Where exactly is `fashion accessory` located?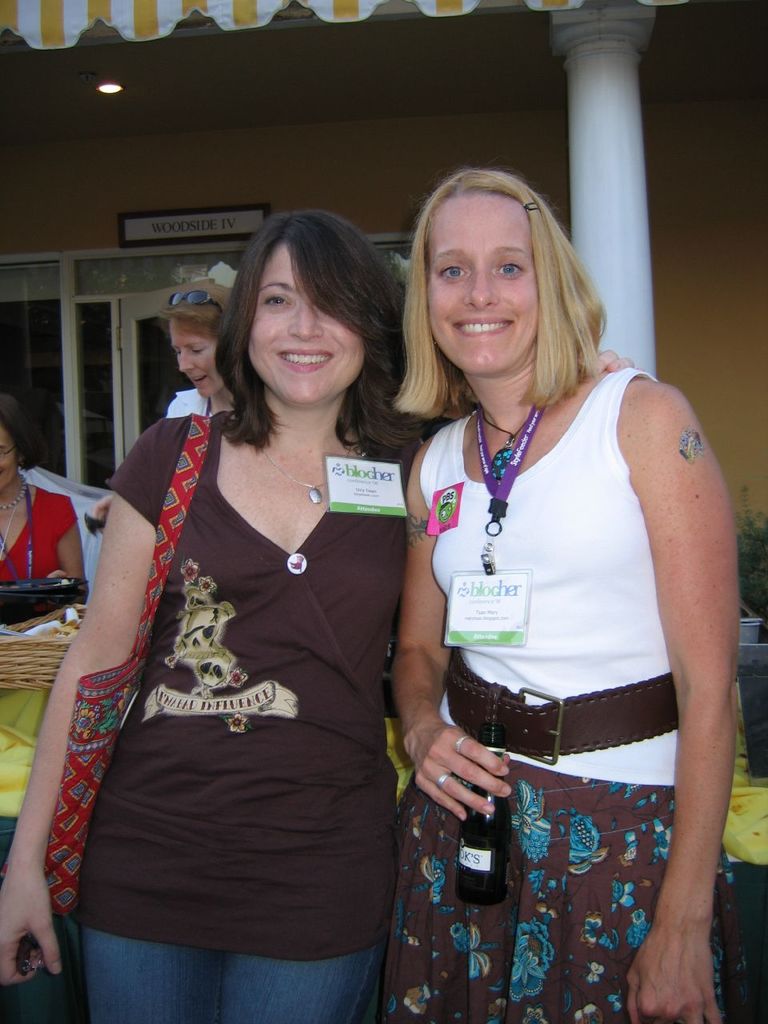
Its bounding box is left=524, top=200, right=540, bottom=212.
